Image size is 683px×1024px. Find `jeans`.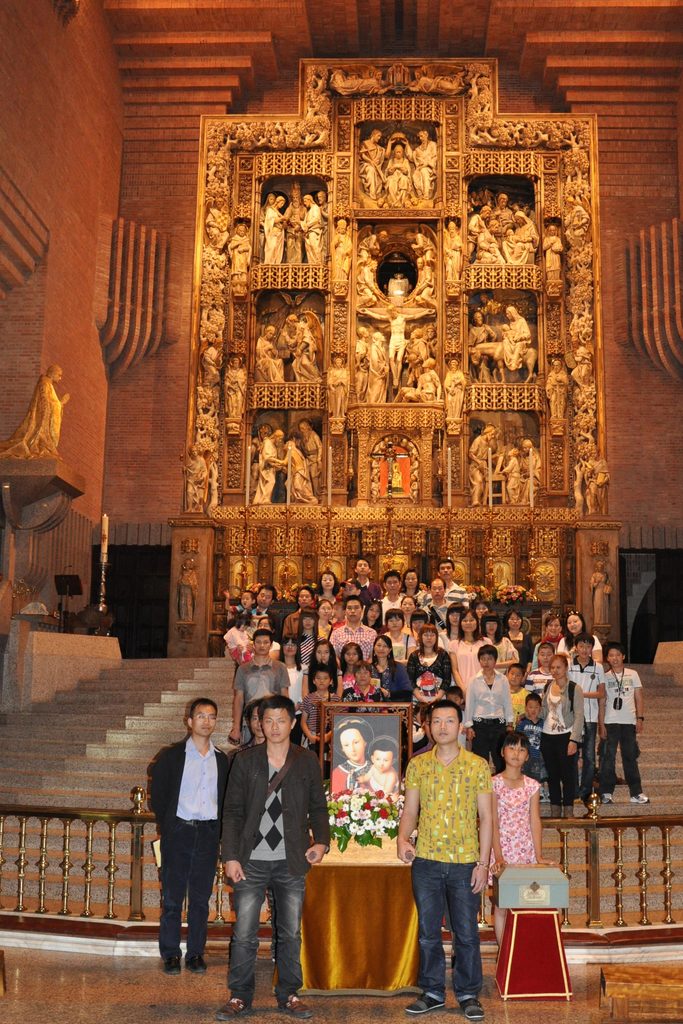
[x1=589, y1=722, x2=642, y2=787].
